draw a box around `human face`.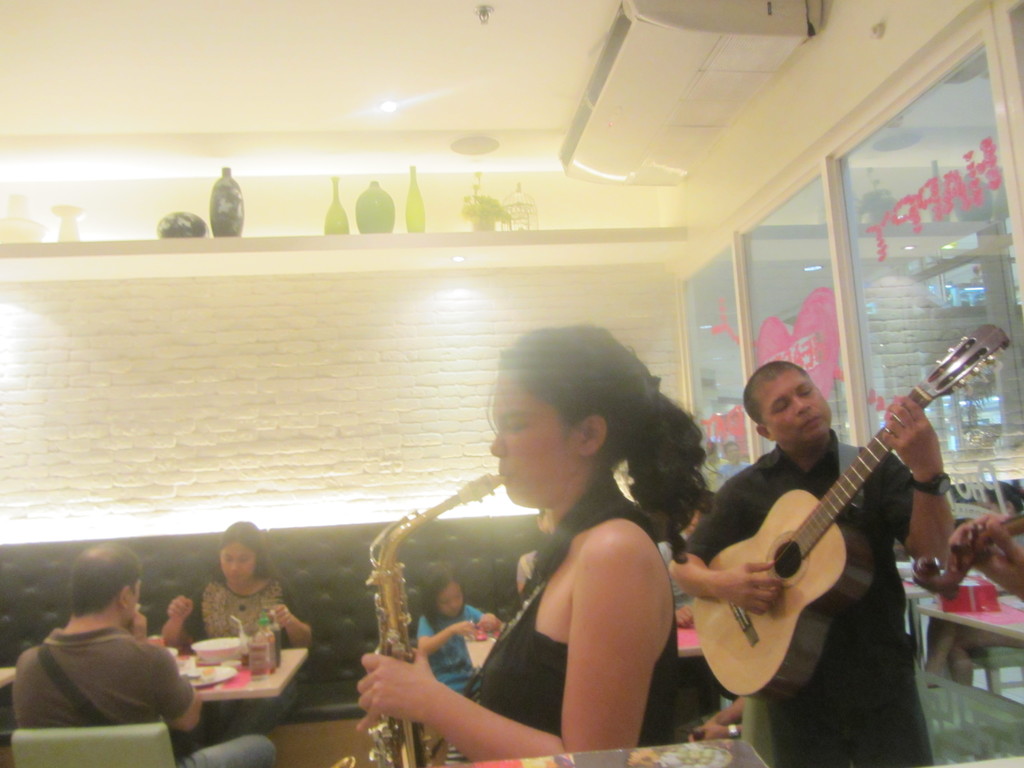
761, 366, 830, 439.
